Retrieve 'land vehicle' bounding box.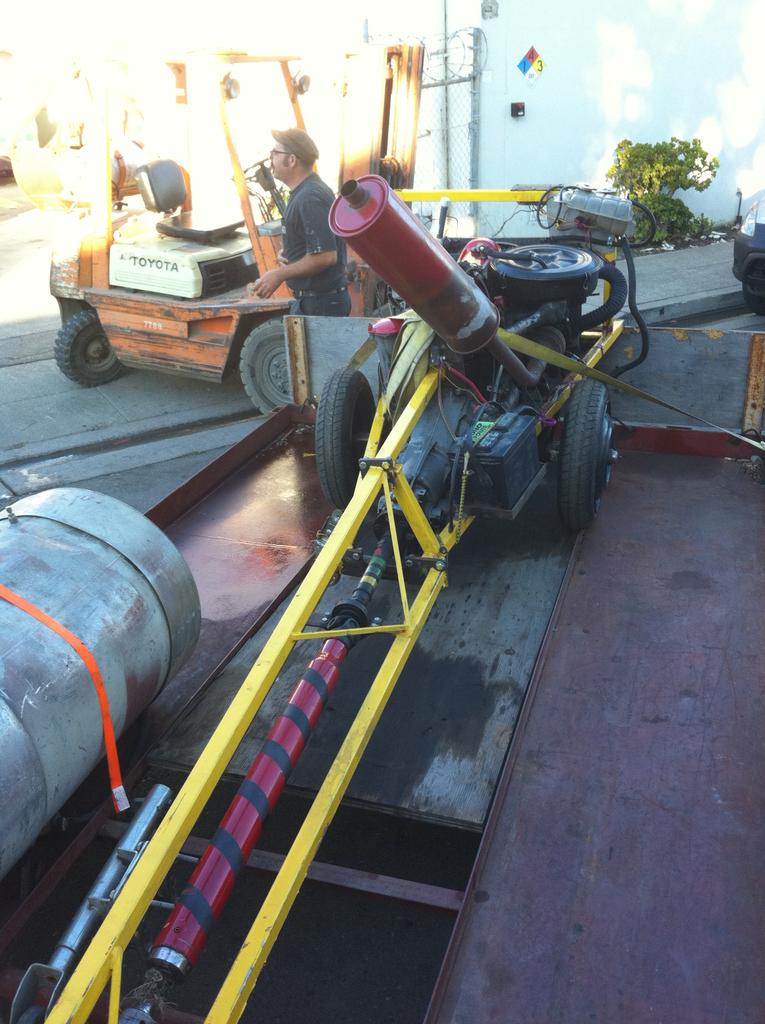
Bounding box: {"left": 0, "top": 191, "right": 637, "bottom": 1023}.
